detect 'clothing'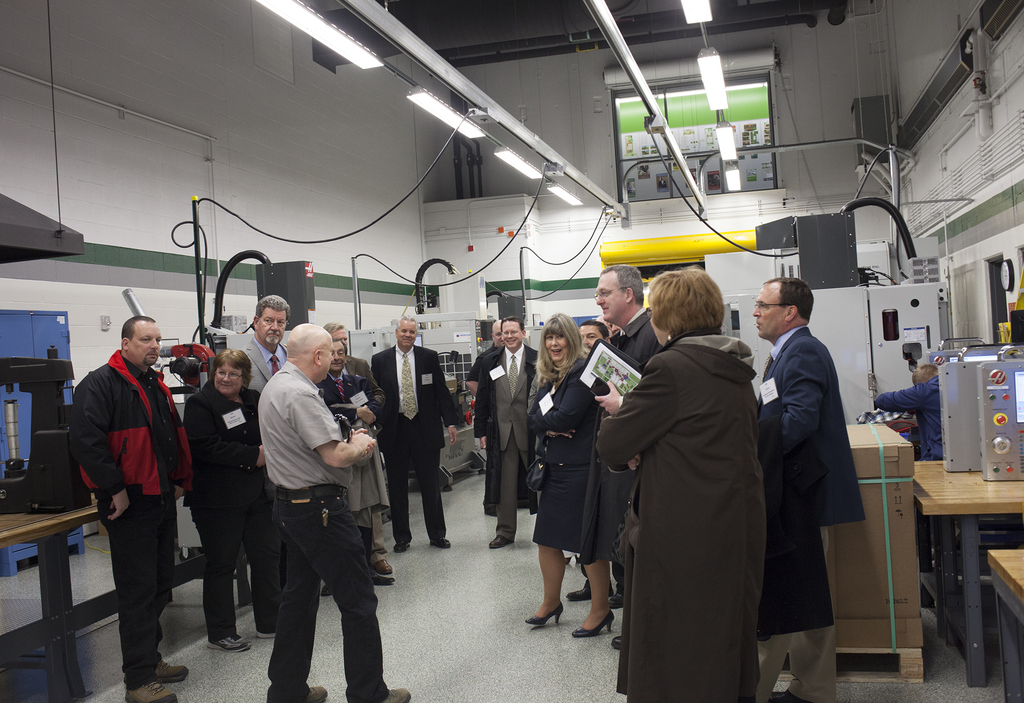
box(180, 377, 262, 645)
